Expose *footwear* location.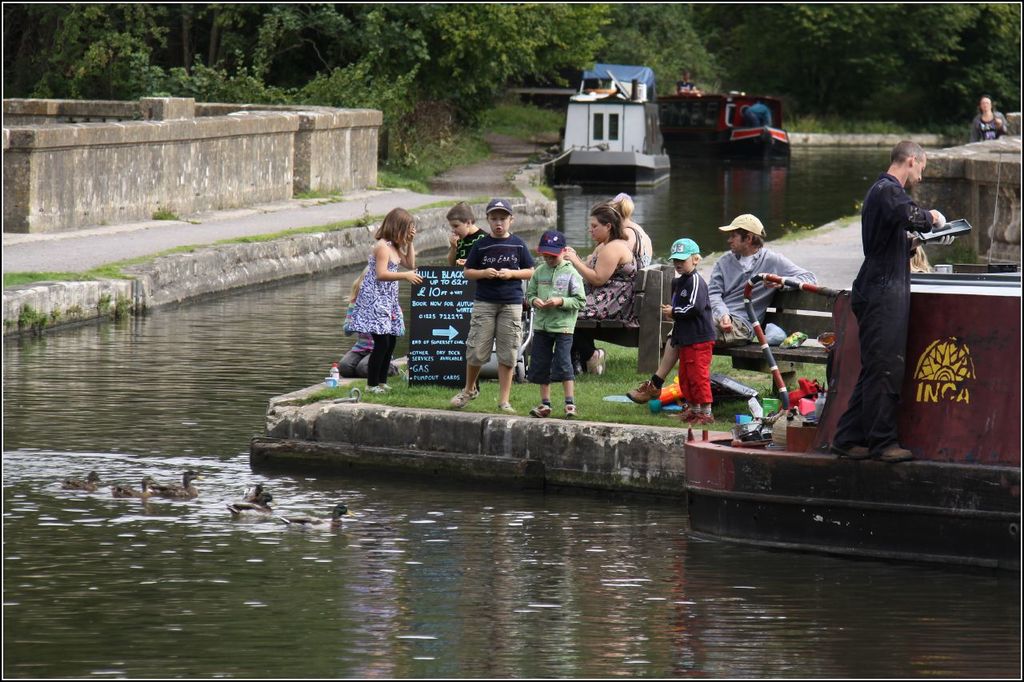
Exposed at 874:442:911:462.
